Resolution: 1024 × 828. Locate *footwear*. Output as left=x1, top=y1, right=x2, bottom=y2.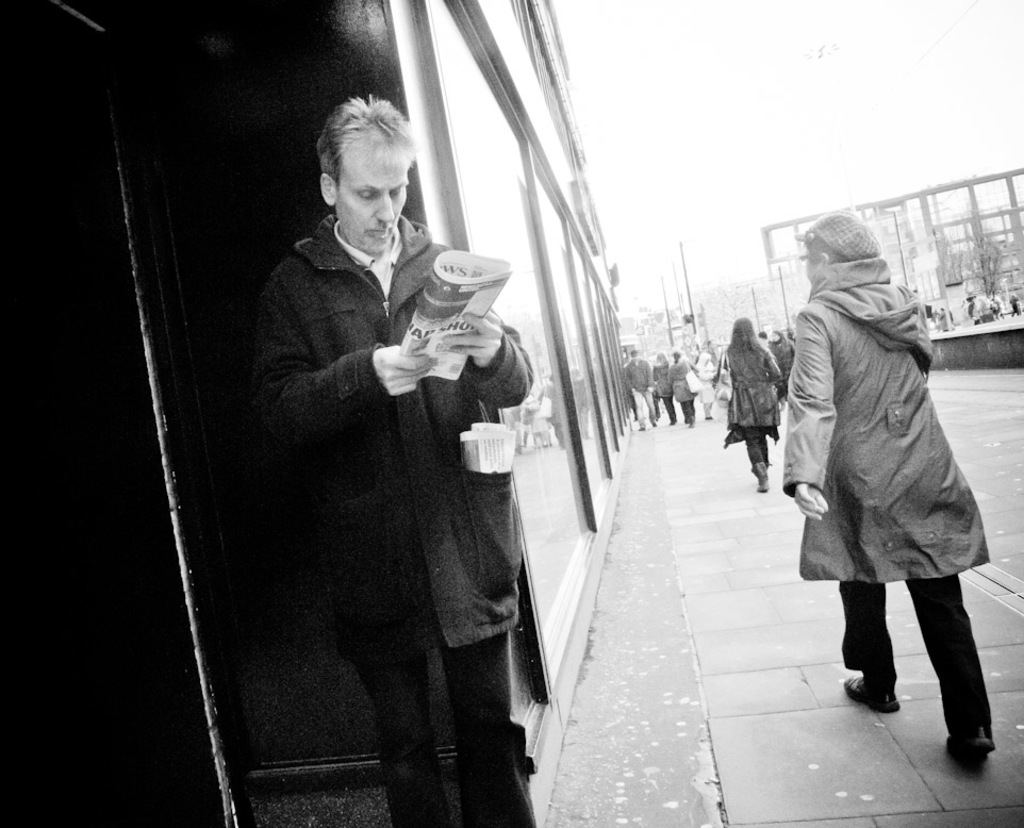
left=949, top=731, right=998, bottom=755.
